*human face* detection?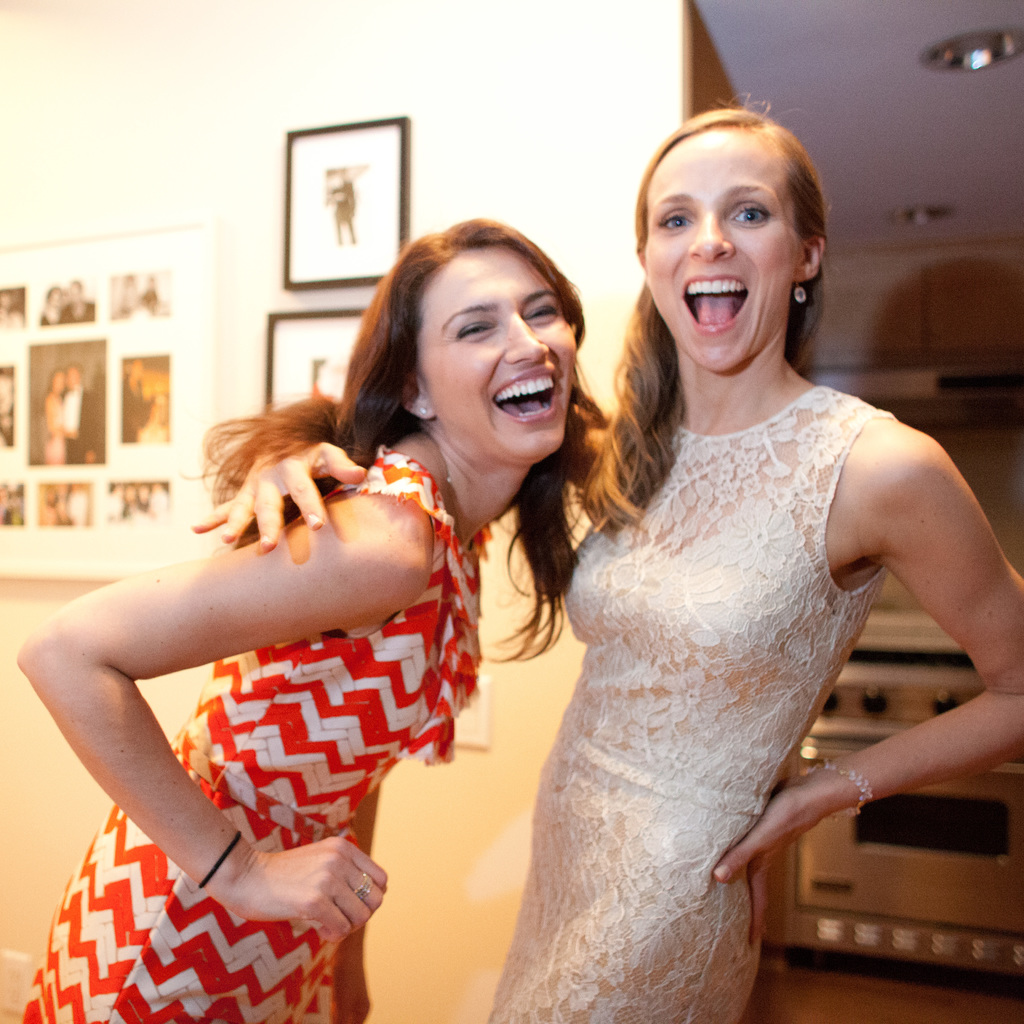
{"left": 419, "top": 249, "right": 581, "bottom": 469}
